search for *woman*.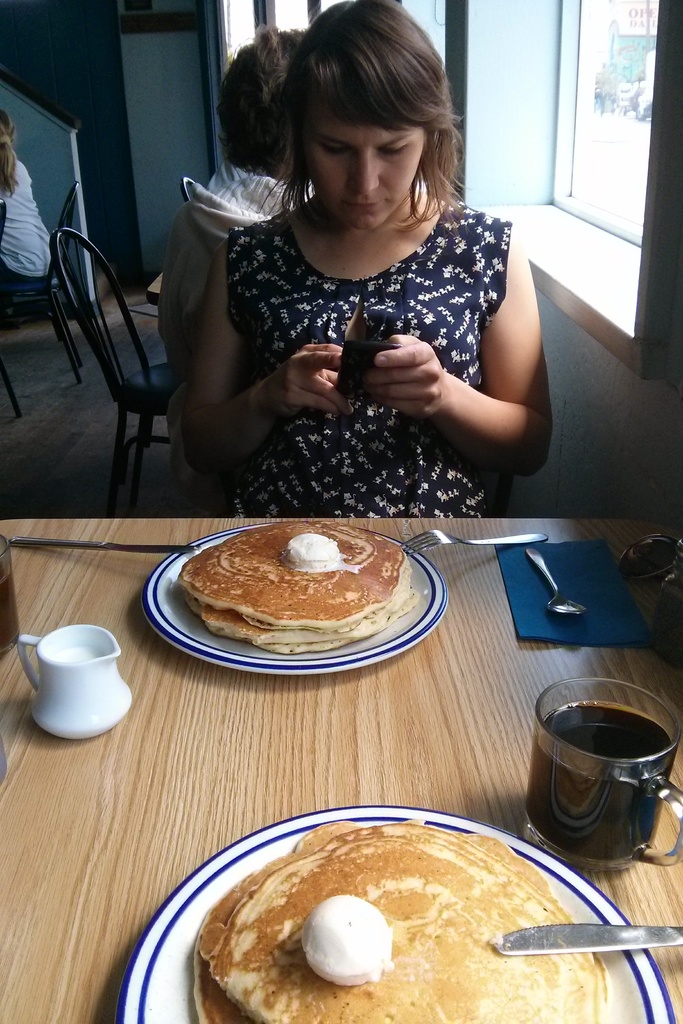
Found at region(0, 109, 57, 319).
